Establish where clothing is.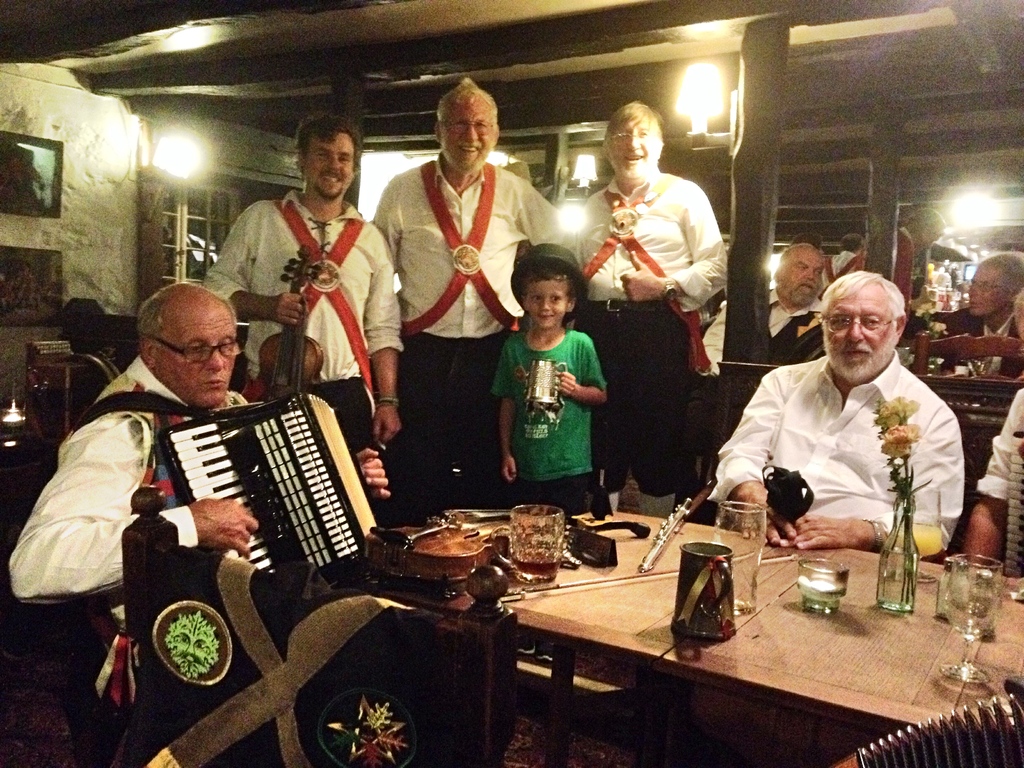
Established at 200, 189, 402, 521.
